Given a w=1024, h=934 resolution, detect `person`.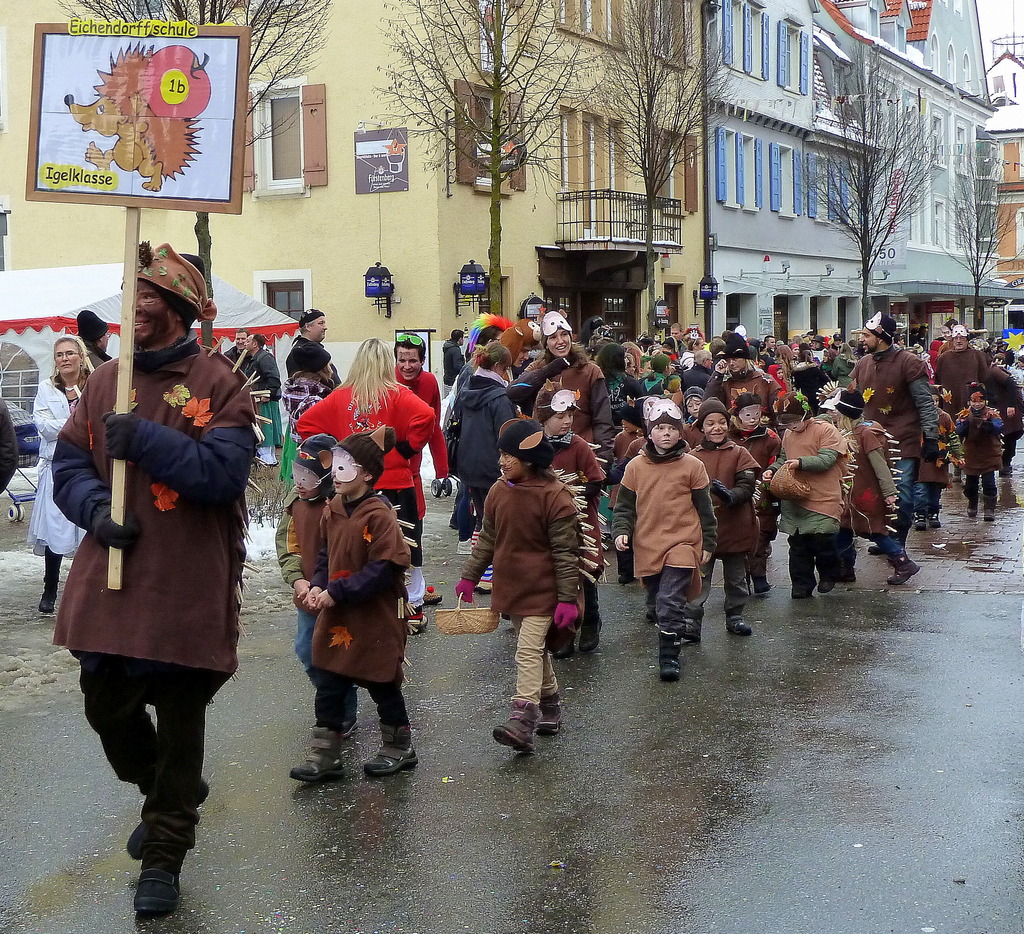
(618,391,734,691).
